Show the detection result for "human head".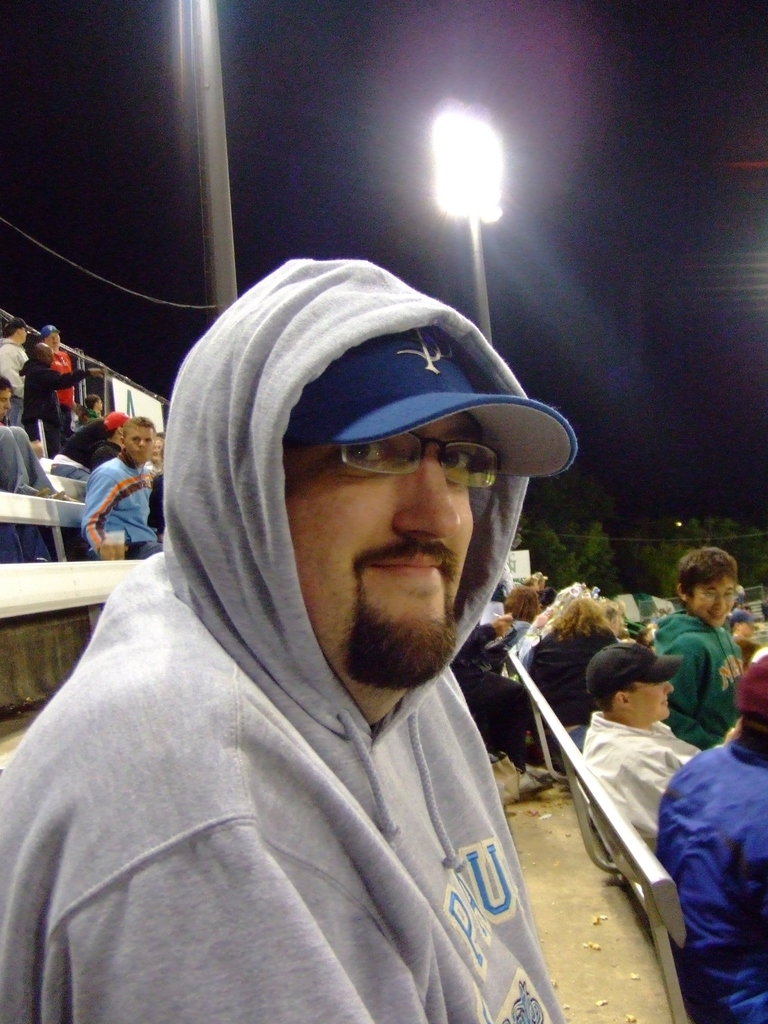
bbox(40, 326, 62, 352).
